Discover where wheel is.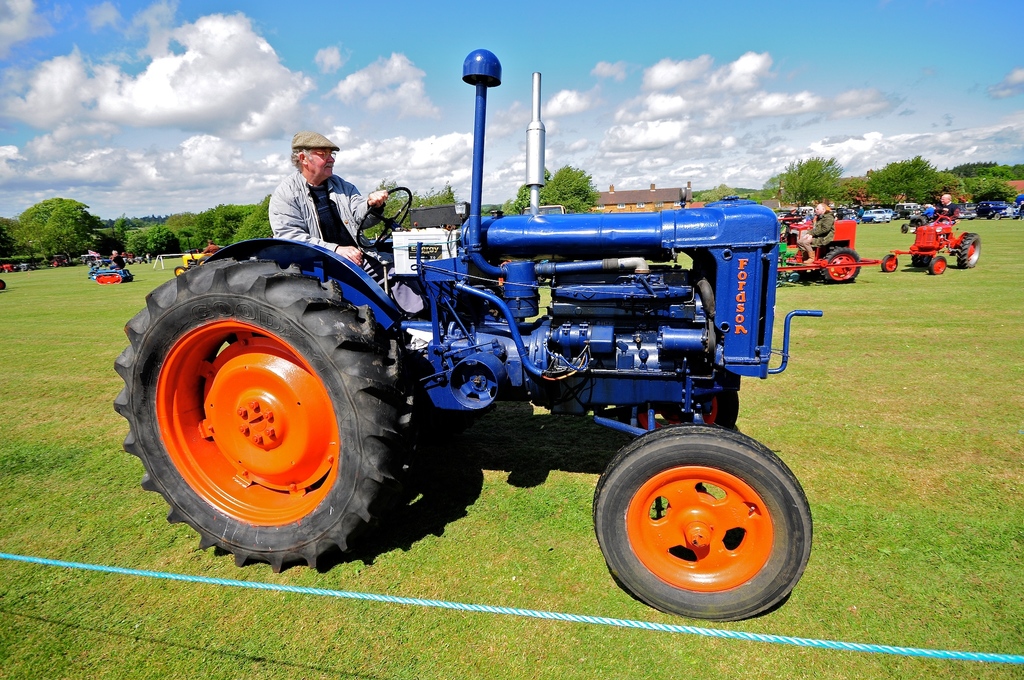
Discovered at box=[882, 254, 900, 272].
